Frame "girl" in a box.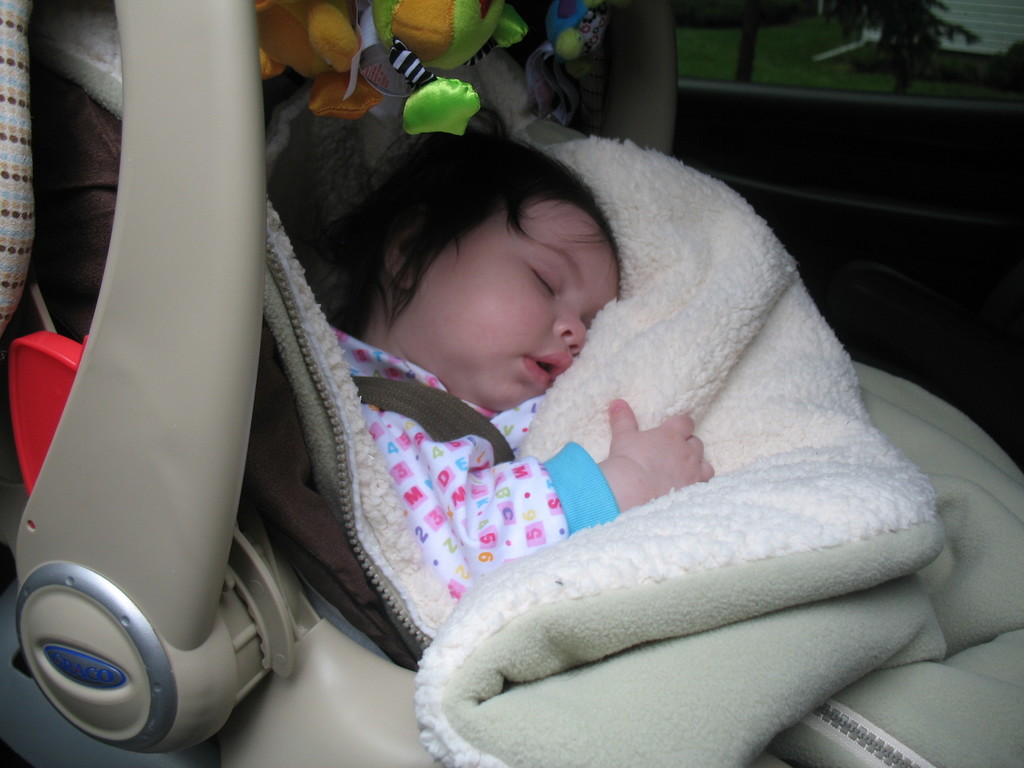
pyautogui.locateOnScreen(300, 100, 715, 602).
